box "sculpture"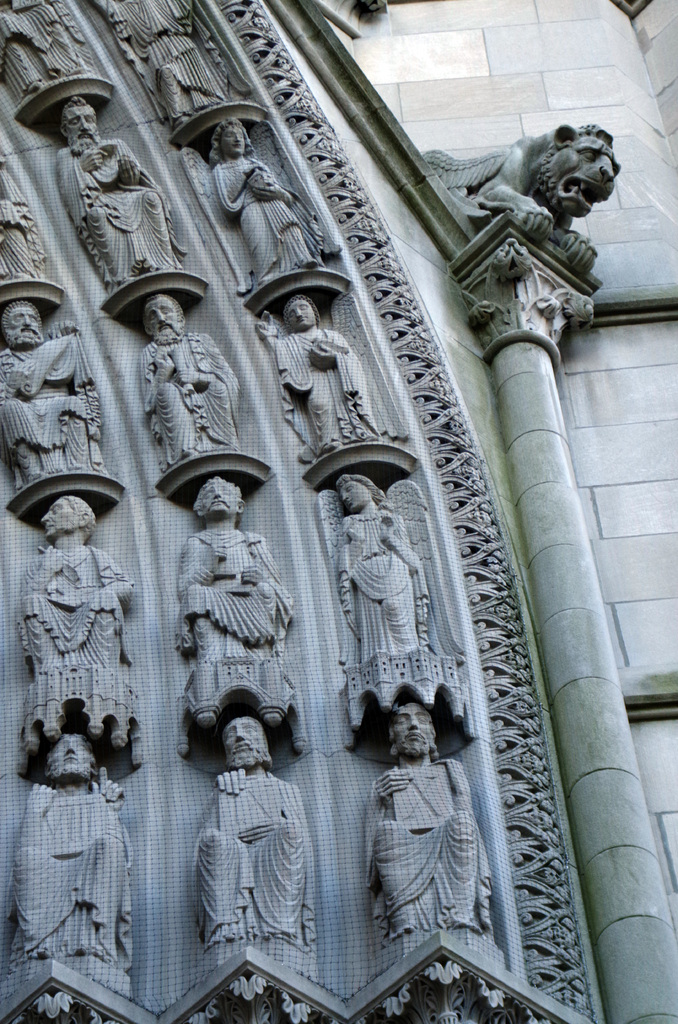
{"x1": 18, "y1": 496, "x2": 163, "y2": 778}
